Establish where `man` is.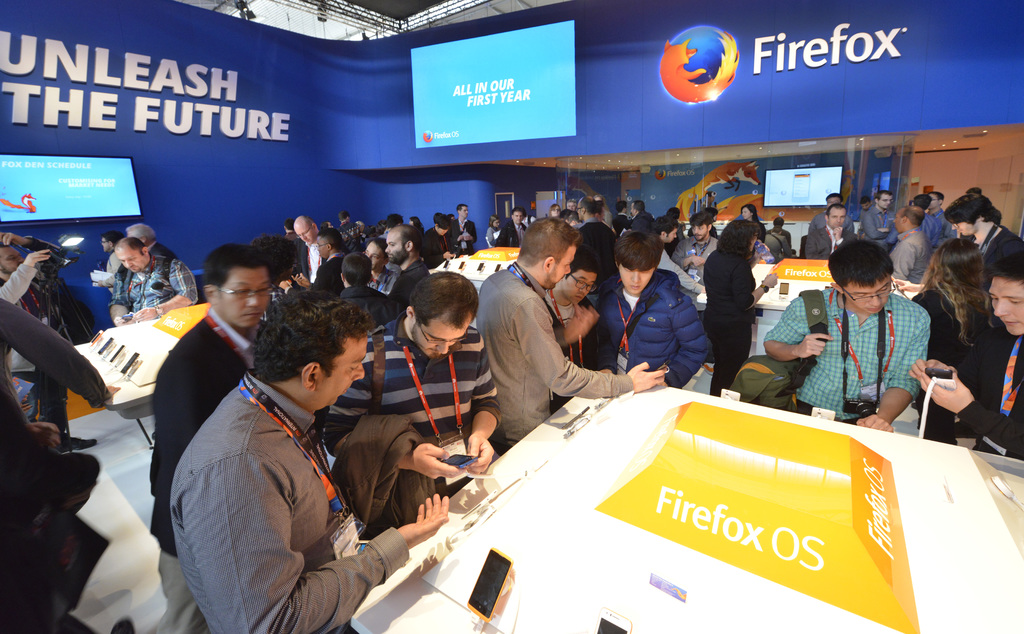
Established at bbox=(326, 268, 507, 517).
